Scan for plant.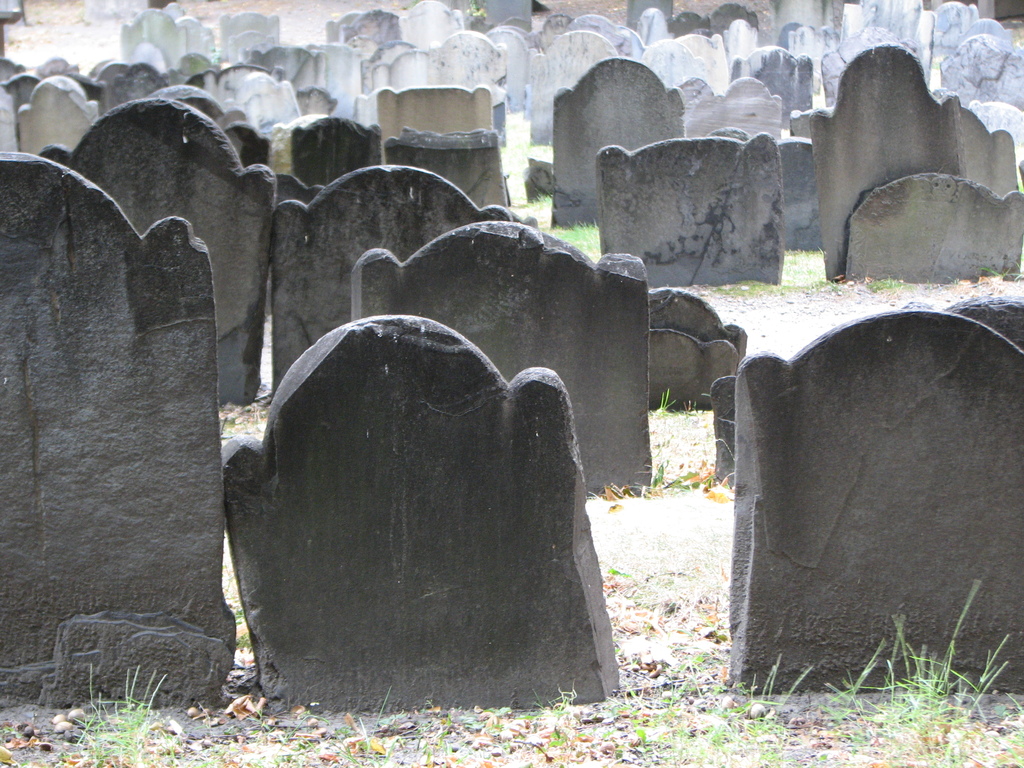
Scan result: (x1=225, y1=415, x2=243, y2=433).
